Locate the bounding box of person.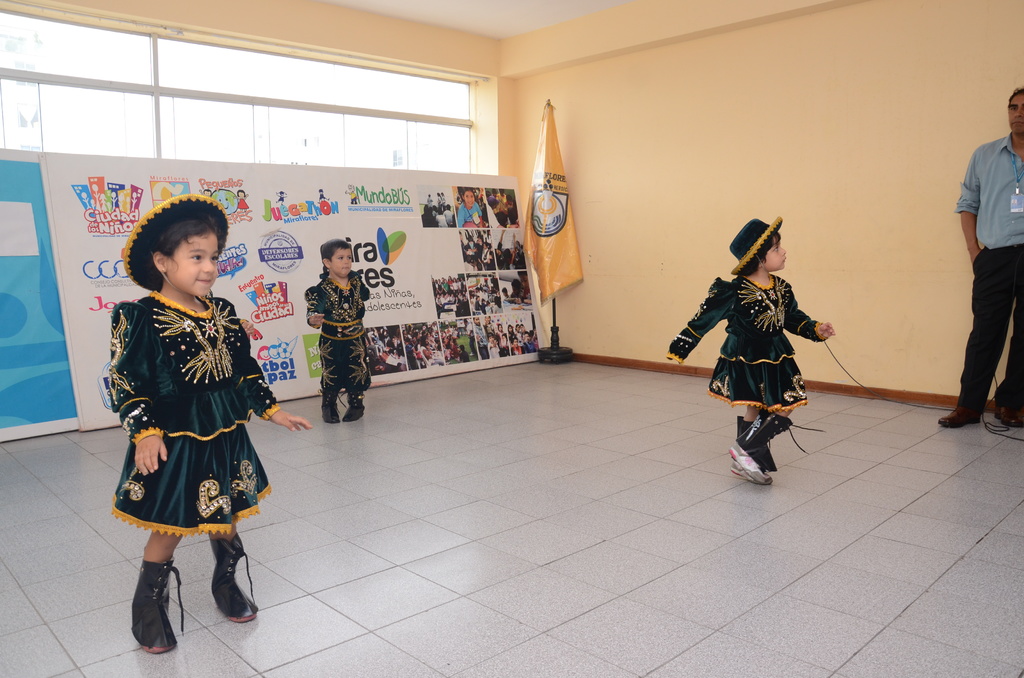
Bounding box: left=941, top=93, right=1023, bottom=427.
